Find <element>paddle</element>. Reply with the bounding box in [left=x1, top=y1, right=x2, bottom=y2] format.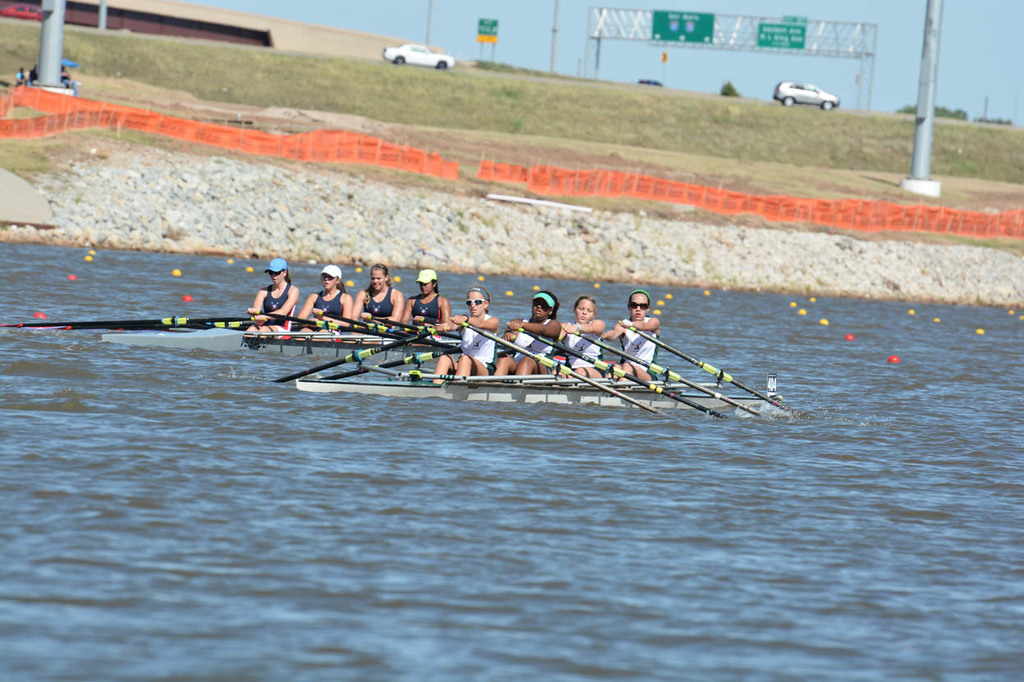
[left=264, top=329, right=440, bottom=383].
